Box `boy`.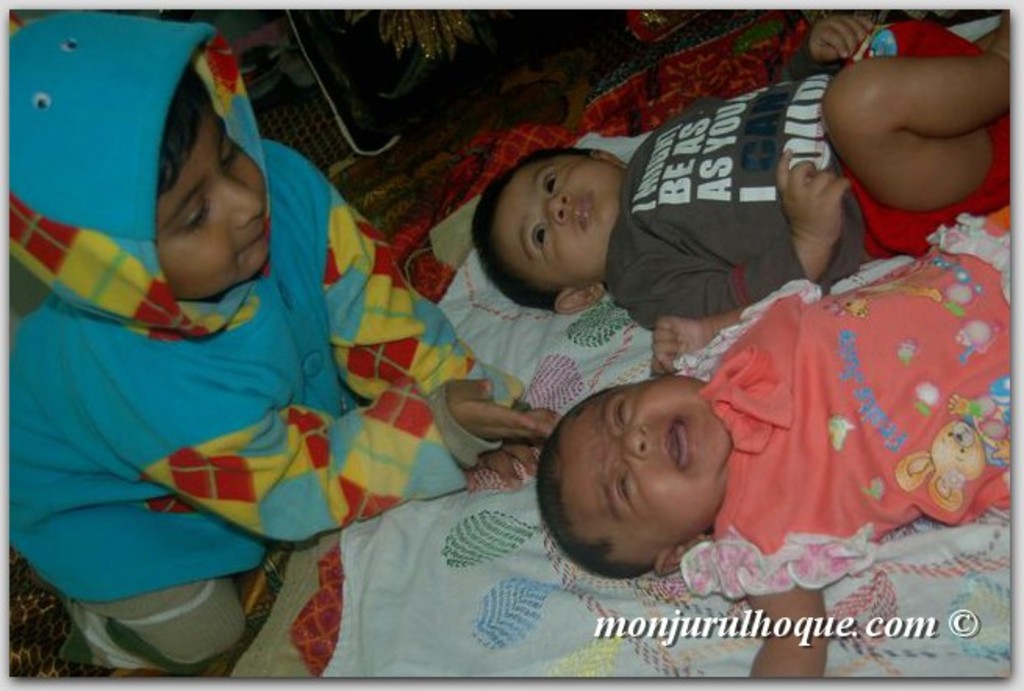
locate(0, 3, 567, 666).
